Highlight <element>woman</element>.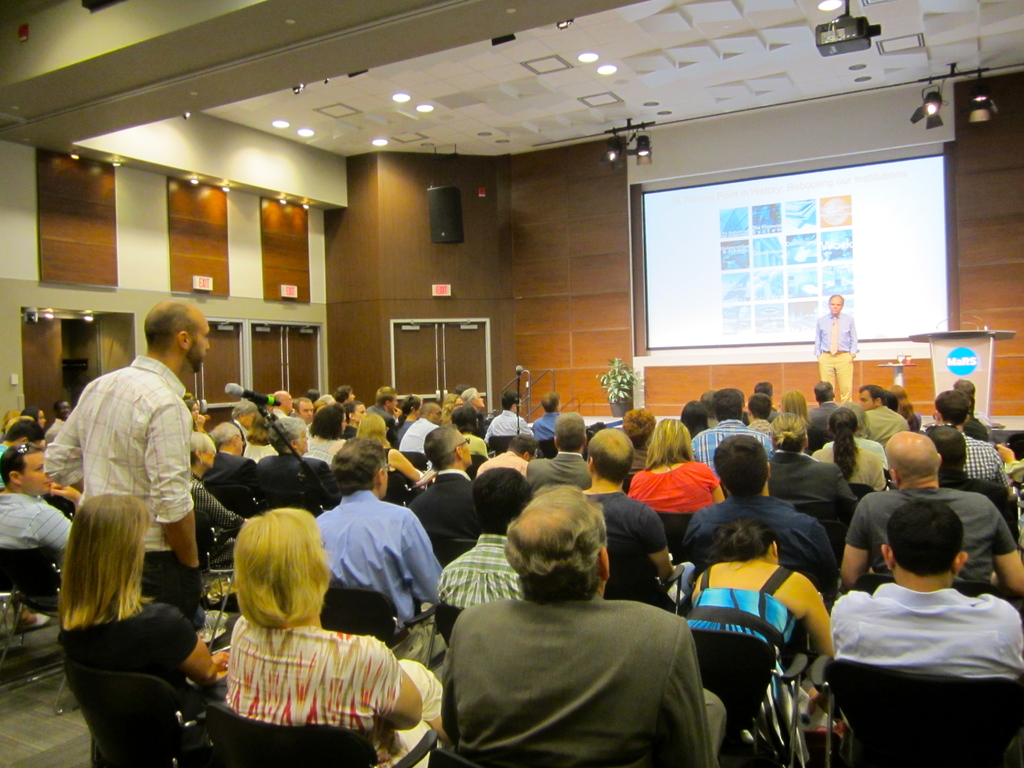
Highlighted region: bbox=[671, 515, 832, 730].
